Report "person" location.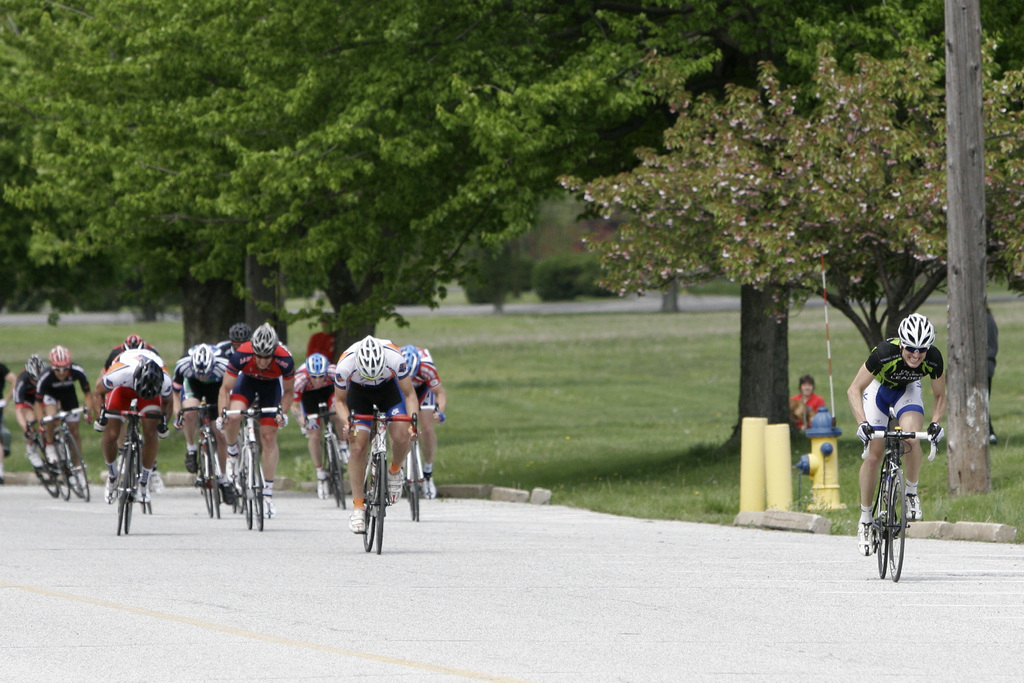
Report: Rect(165, 338, 236, 501).
